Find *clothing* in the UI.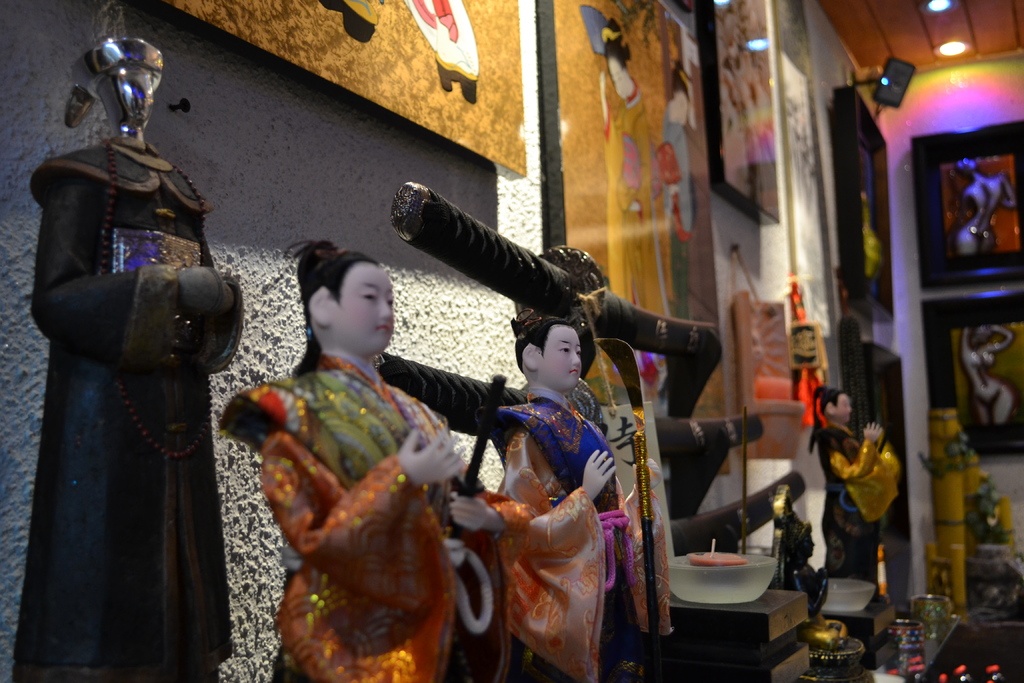
UI element at {"x1": 822, "y1": 415, "x2": 898, "y2": 604}.
